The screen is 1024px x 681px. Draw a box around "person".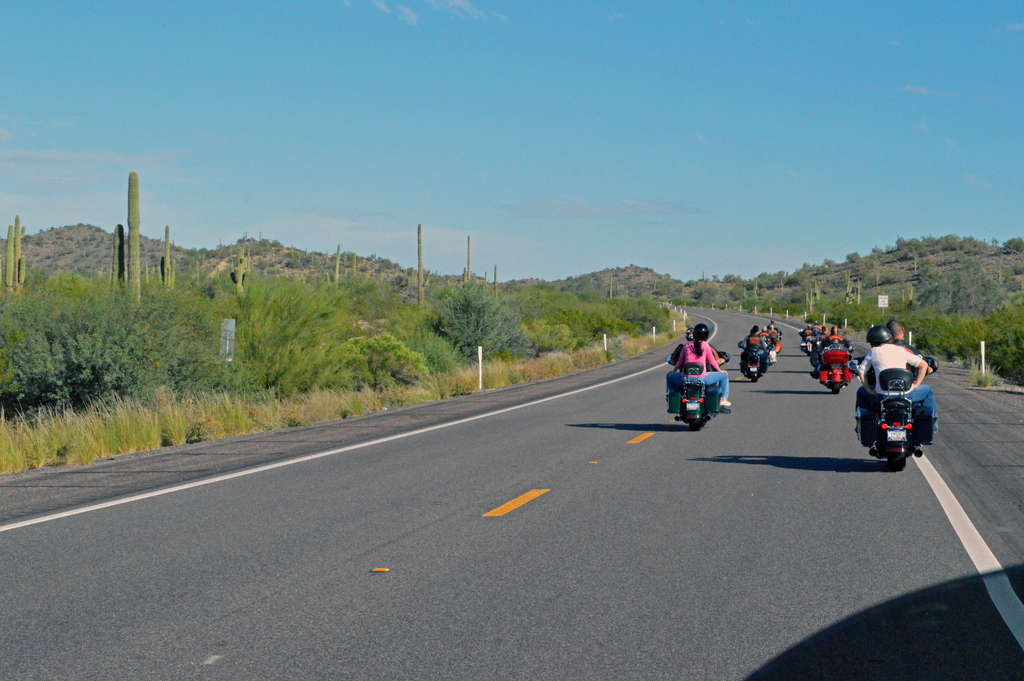
rect(742, 325, 769, 372).
